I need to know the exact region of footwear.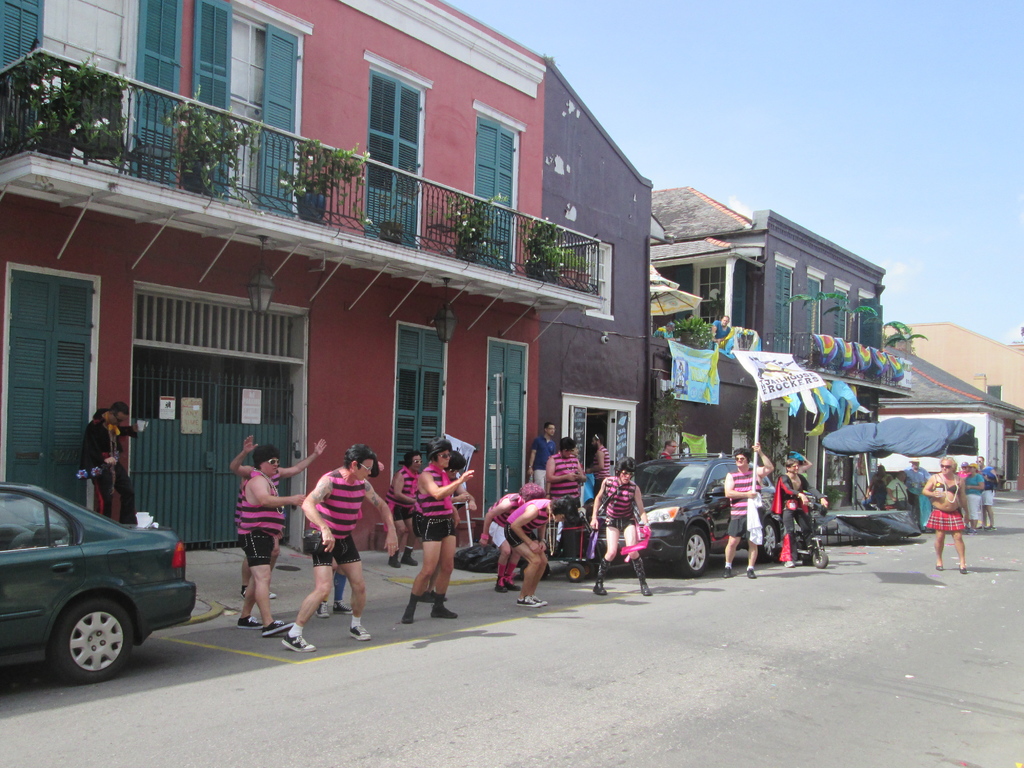
Region: 314 601 331 619.
